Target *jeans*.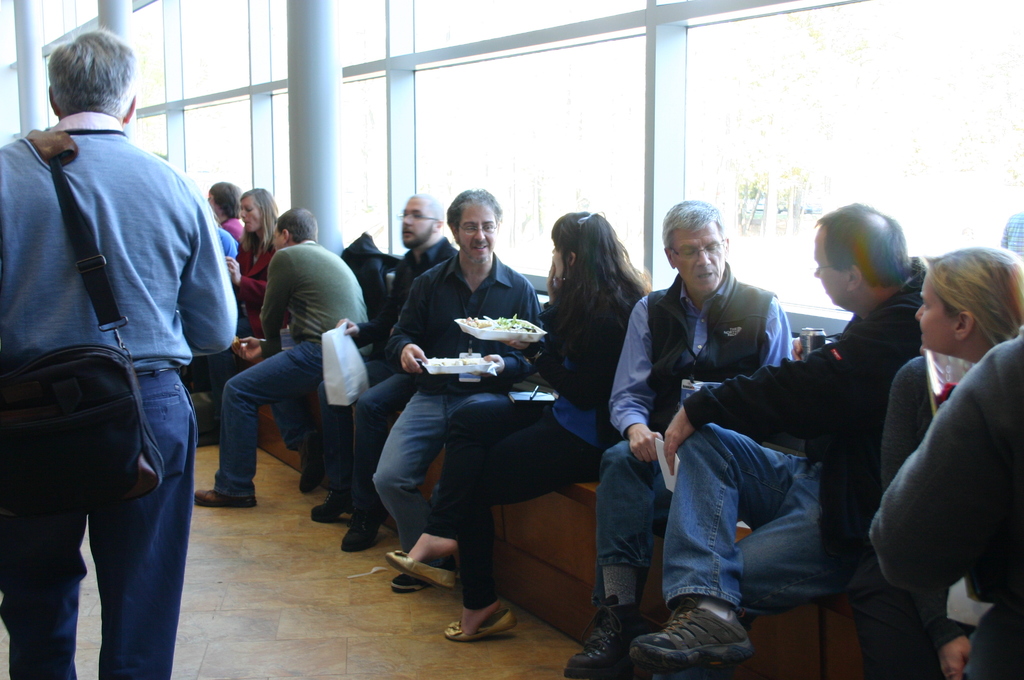
Target region: x1=216 y1=331 x2=320 y2=498.
